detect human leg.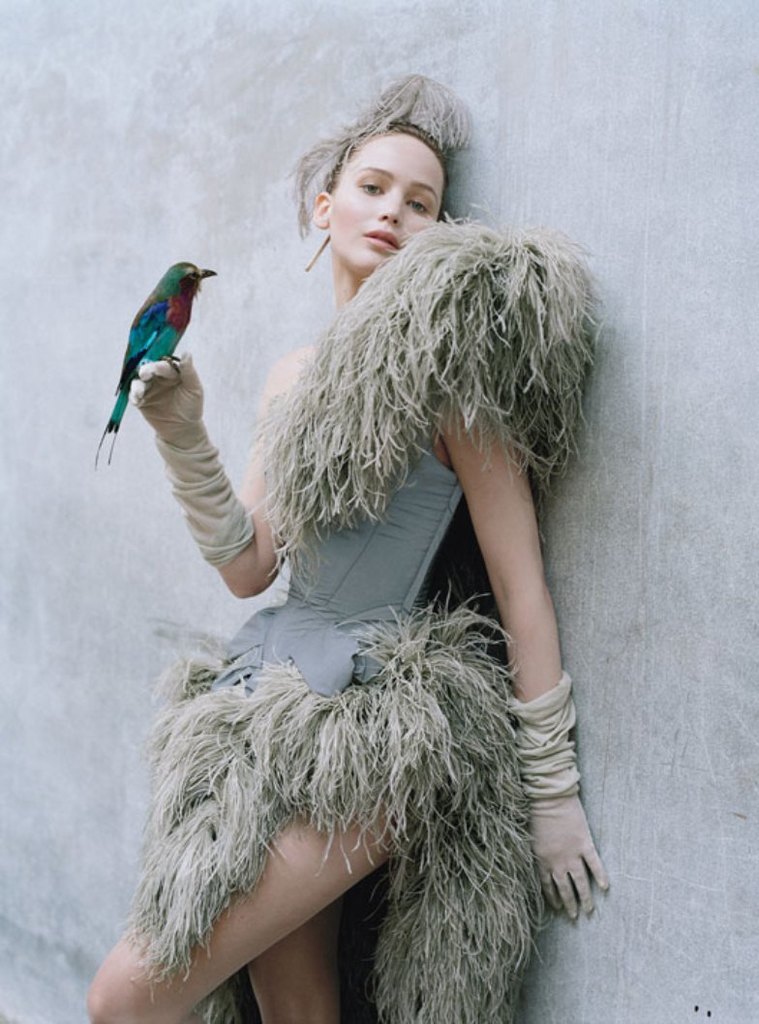
Detected at (x1=73, y1=742, x2=417, y2=1023).
